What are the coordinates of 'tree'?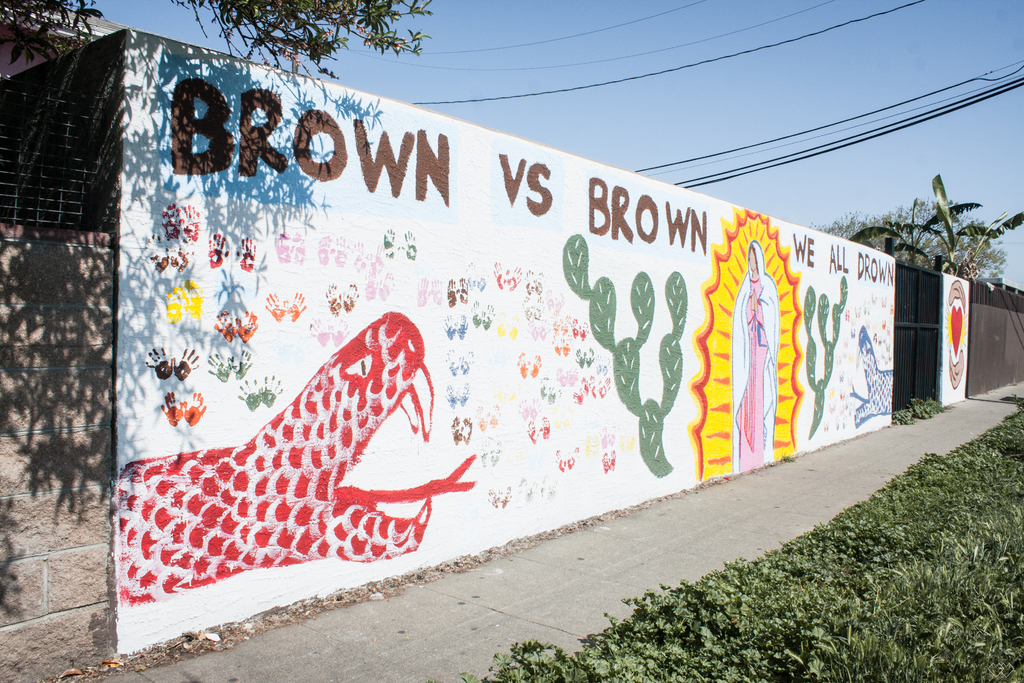
bbox=[0, 0, 431, 81].
